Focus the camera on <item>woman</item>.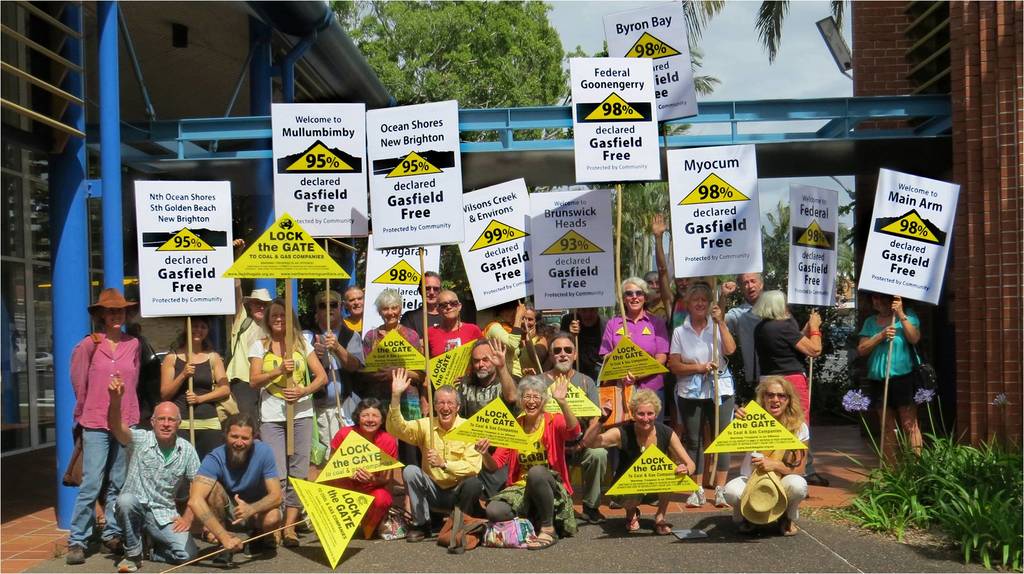
Focus region: crop(749, 289, 830, 489).
